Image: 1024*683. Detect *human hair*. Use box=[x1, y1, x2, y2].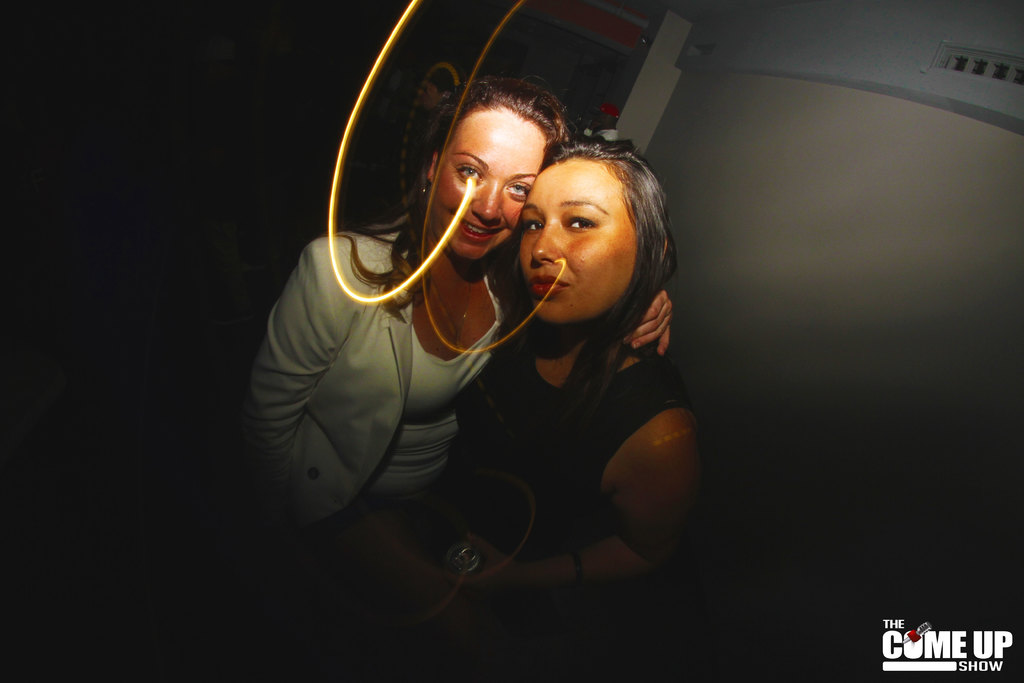
box=[335, 76, 575, 327].
